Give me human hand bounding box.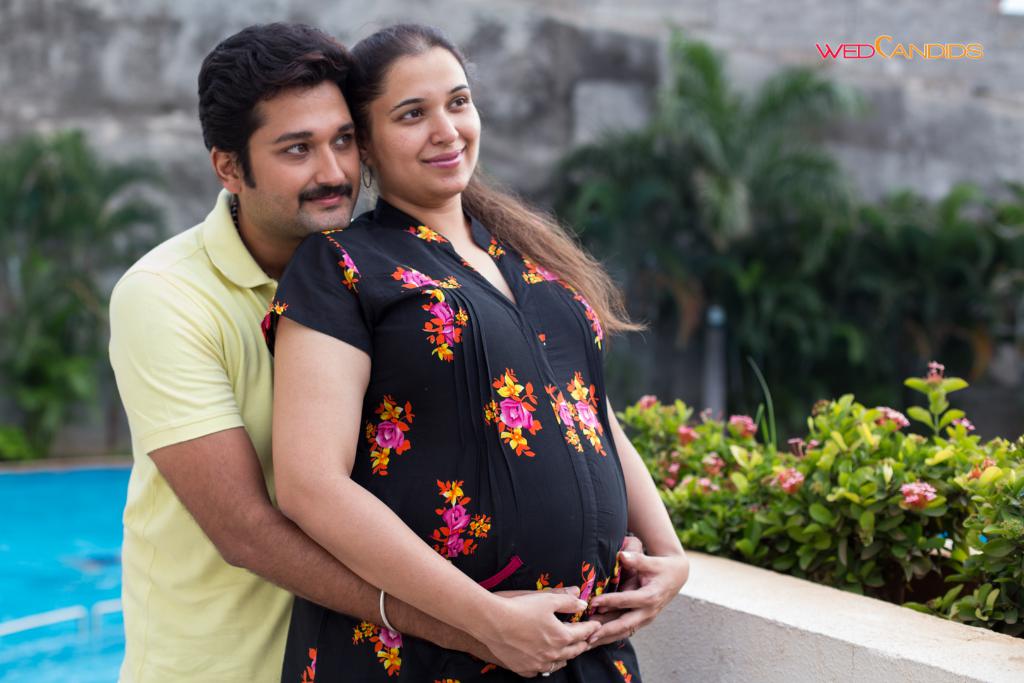
(489, 580, 582, 670).
